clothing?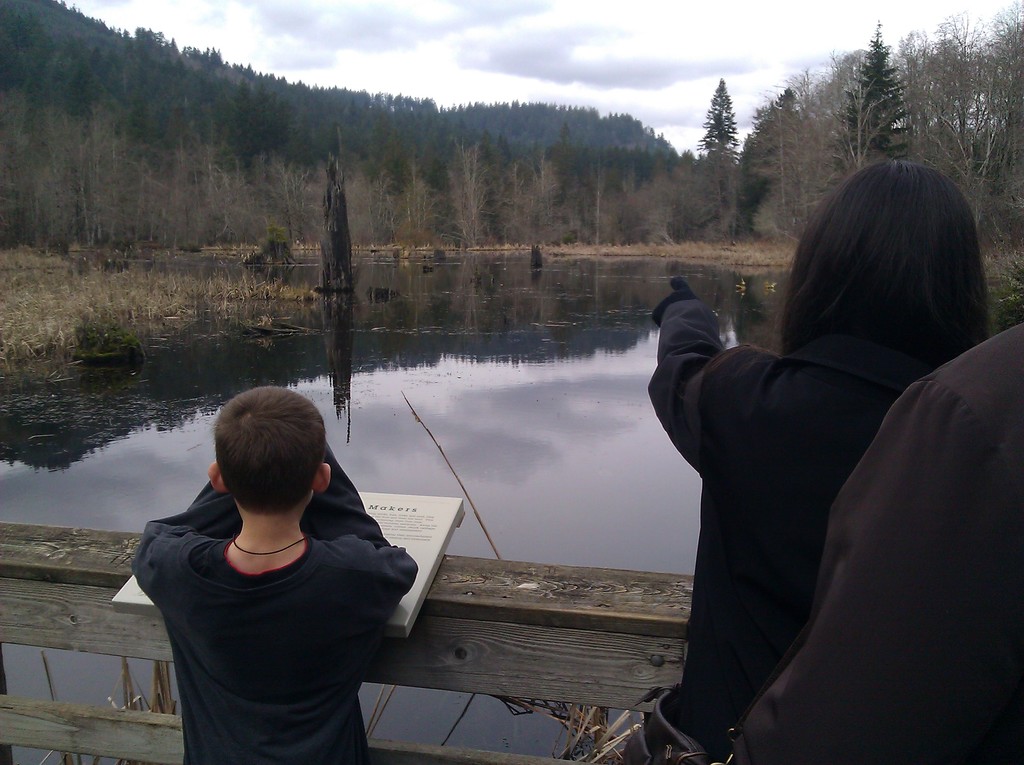
[left=740, top=323, right=1023, bottom=764]
